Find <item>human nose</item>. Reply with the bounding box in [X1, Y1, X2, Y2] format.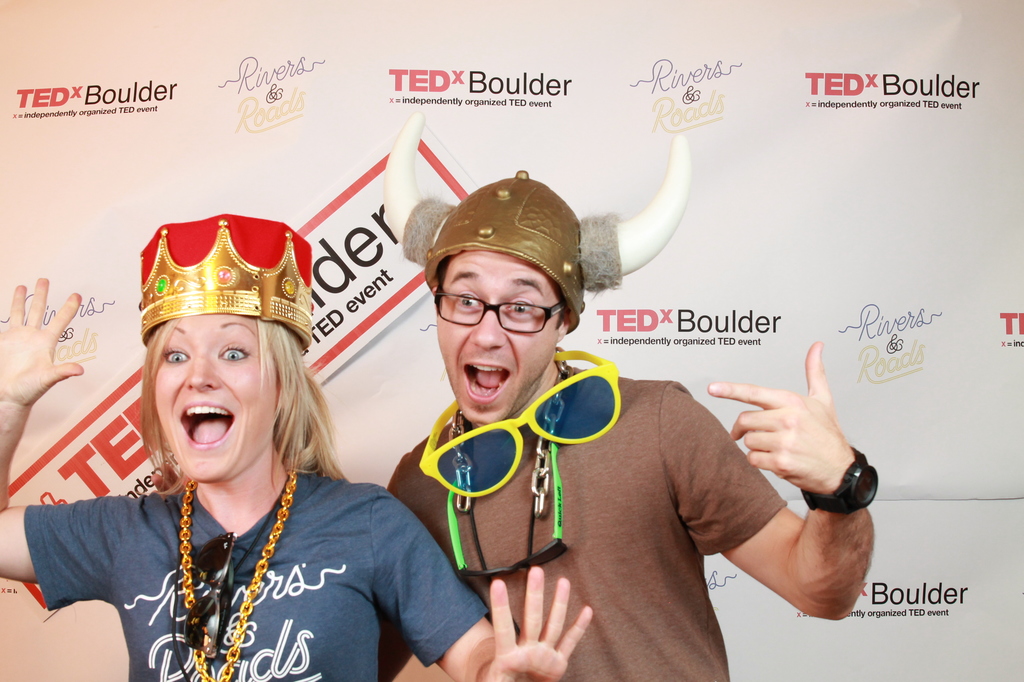
[183, 353, 218, 391].
